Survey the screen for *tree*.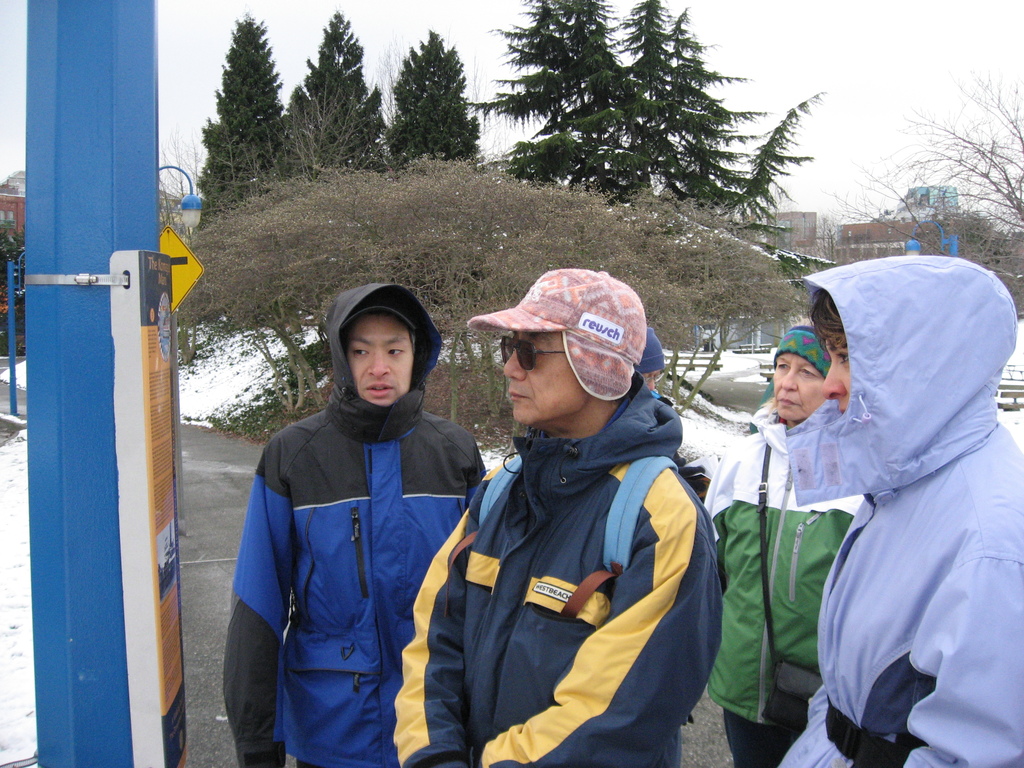
Survey found: <region>0, 221, 24, 315</region>.
